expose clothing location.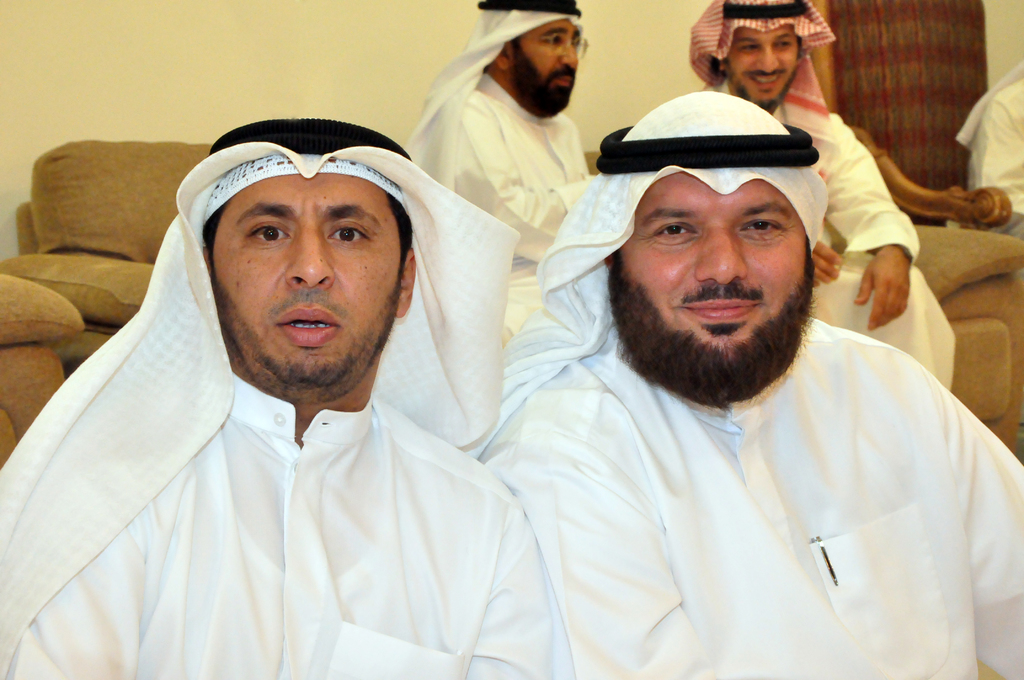
Exposed at Rect(414, 72, 604, 336).
